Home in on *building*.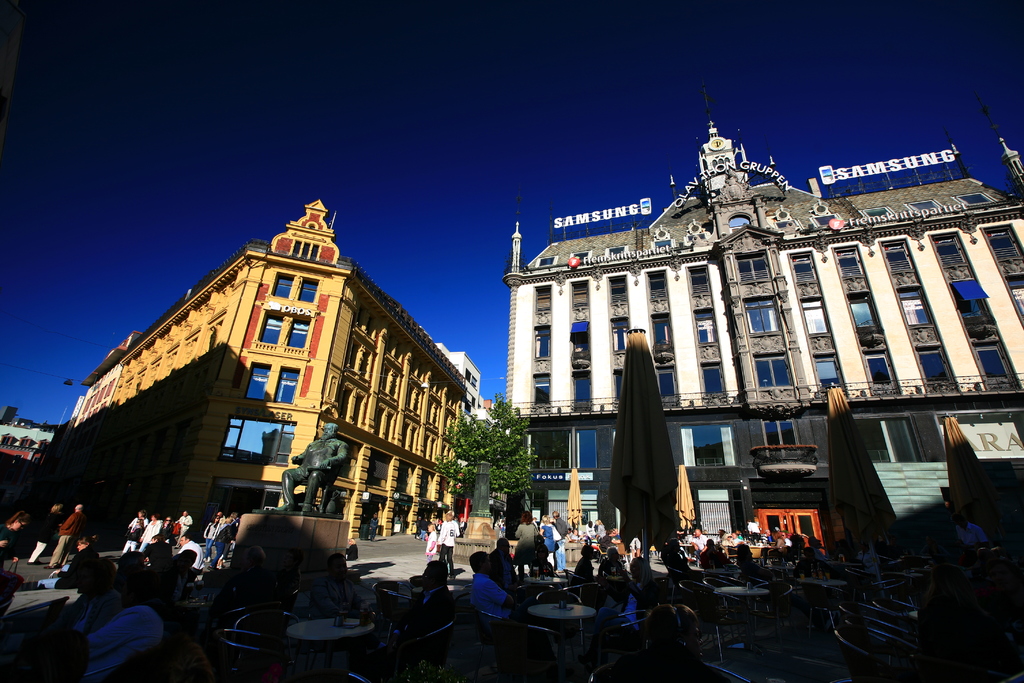
Homed in at (x1=508, y1=86, x2=1023, y2=544).
